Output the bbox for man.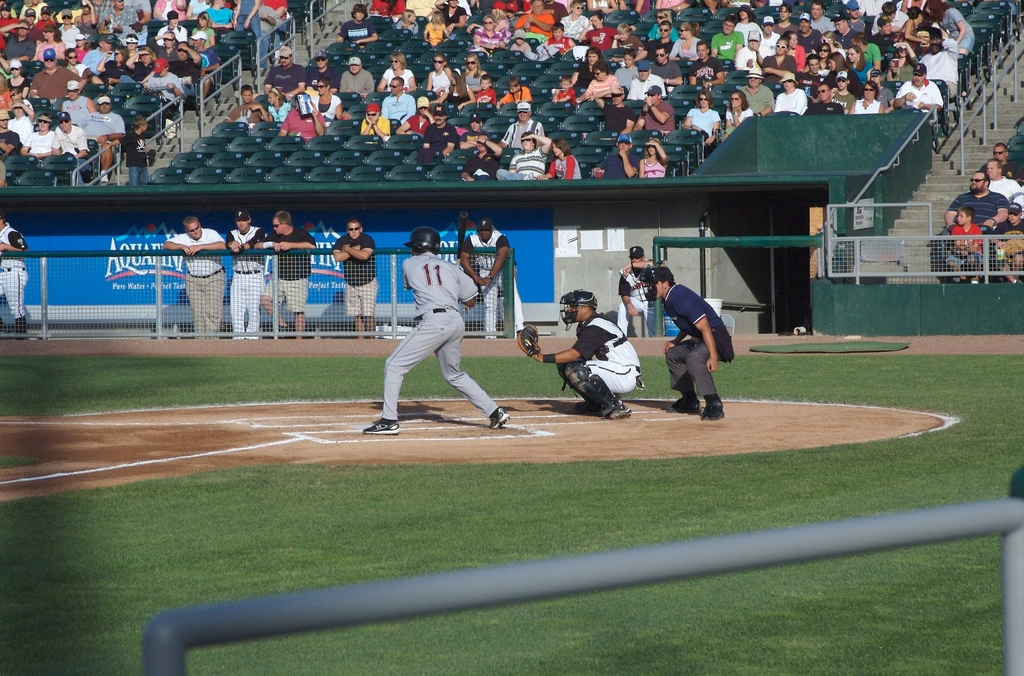
BBox(990, 155, 1023, 206).
